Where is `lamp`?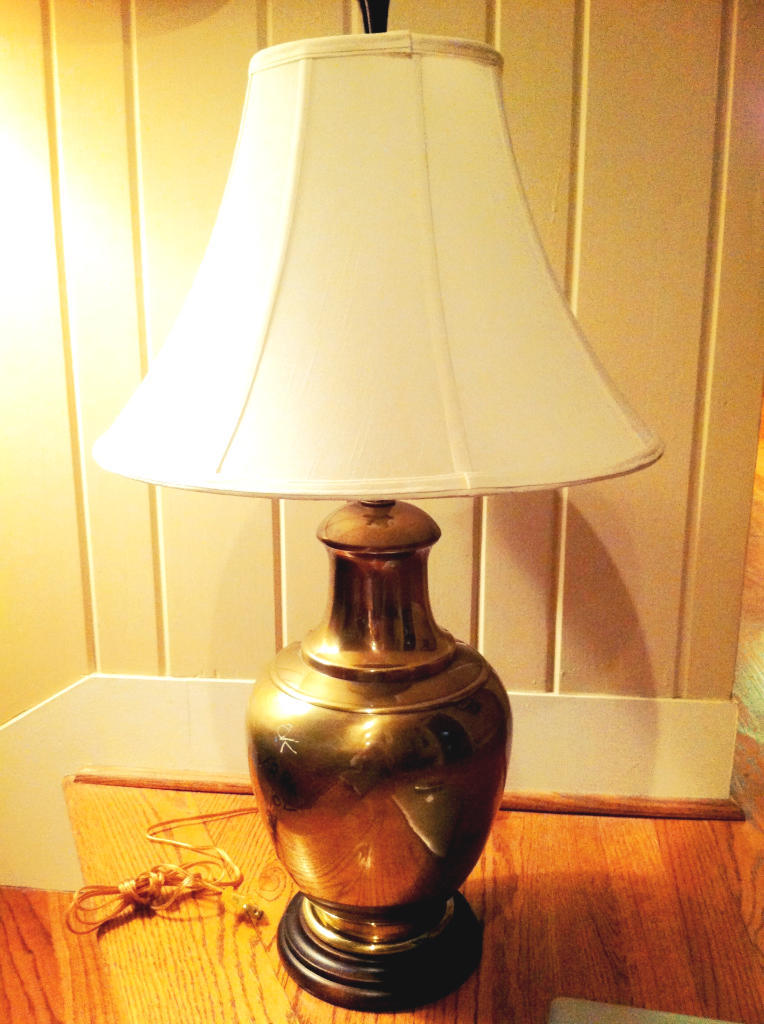
BBox(52, 19, 660, 1021).
